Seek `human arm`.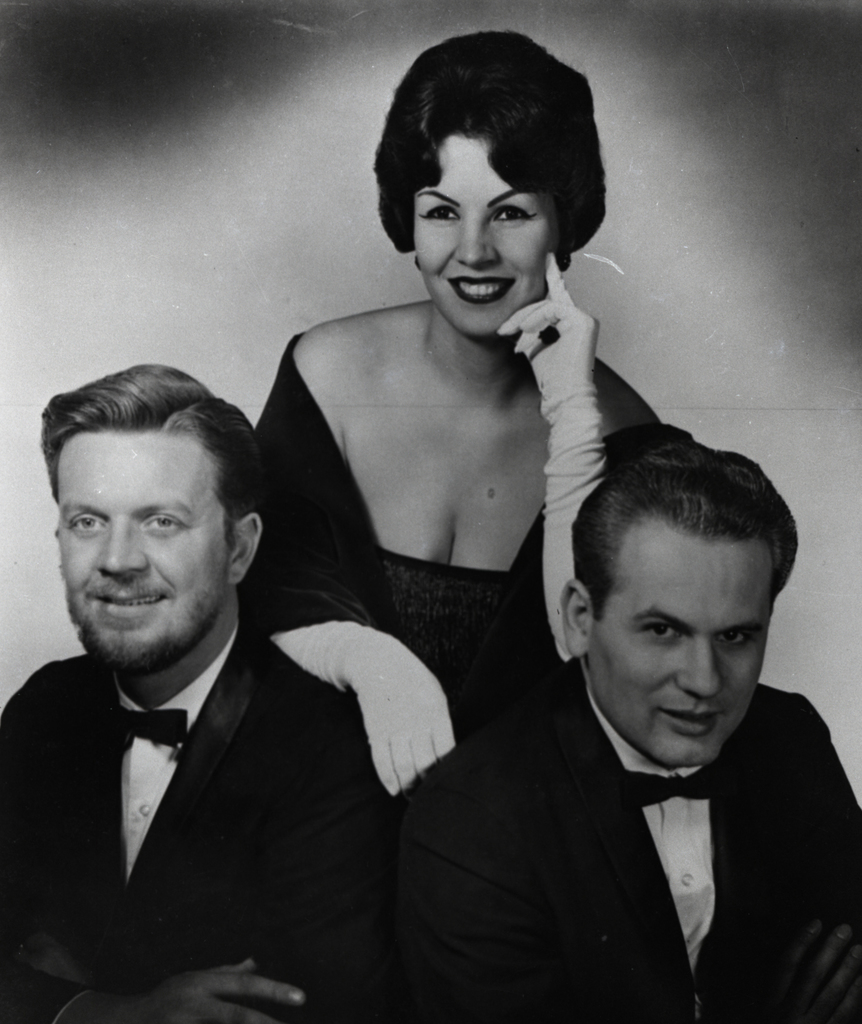
0/662/317/1023.
